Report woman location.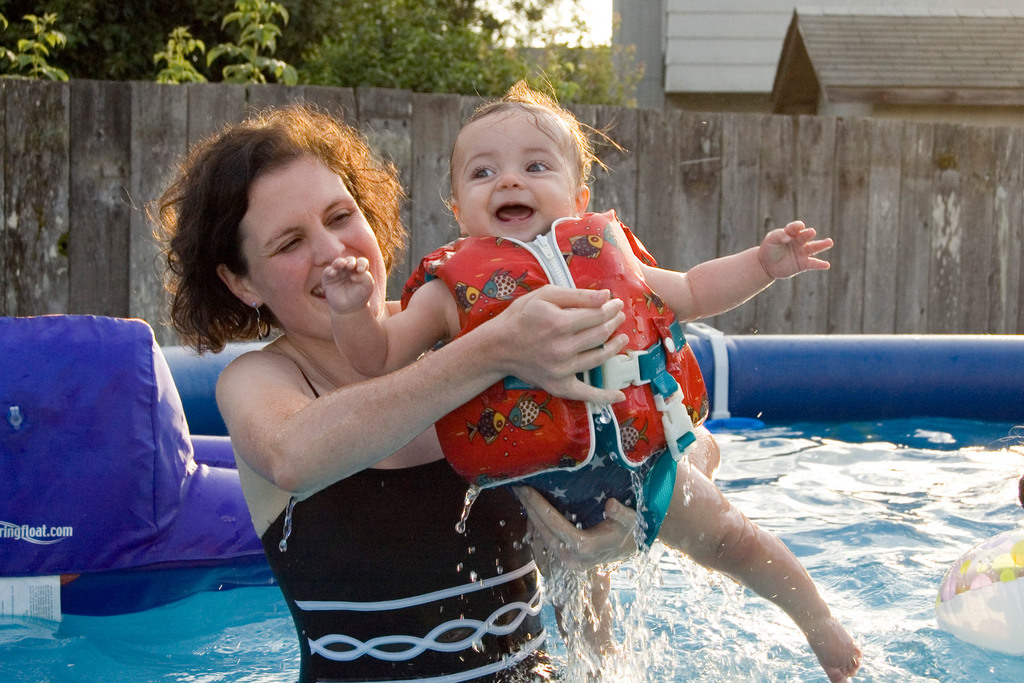
Report: (158,131,661,658).
